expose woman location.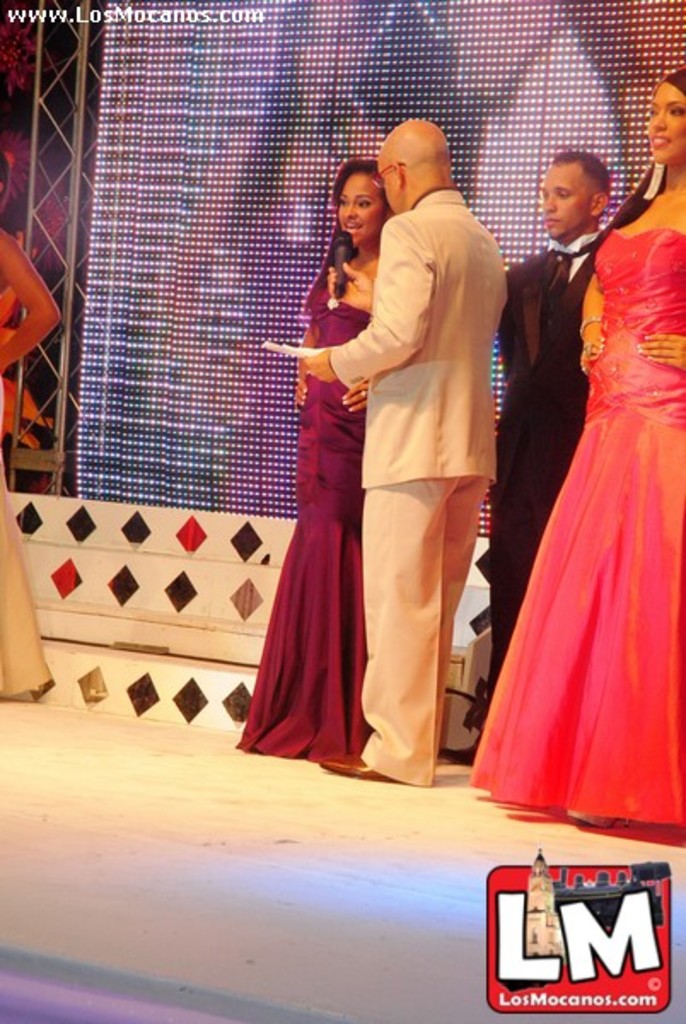
Exposed at (x1=237, y1=155, x2=401, y2=768).
